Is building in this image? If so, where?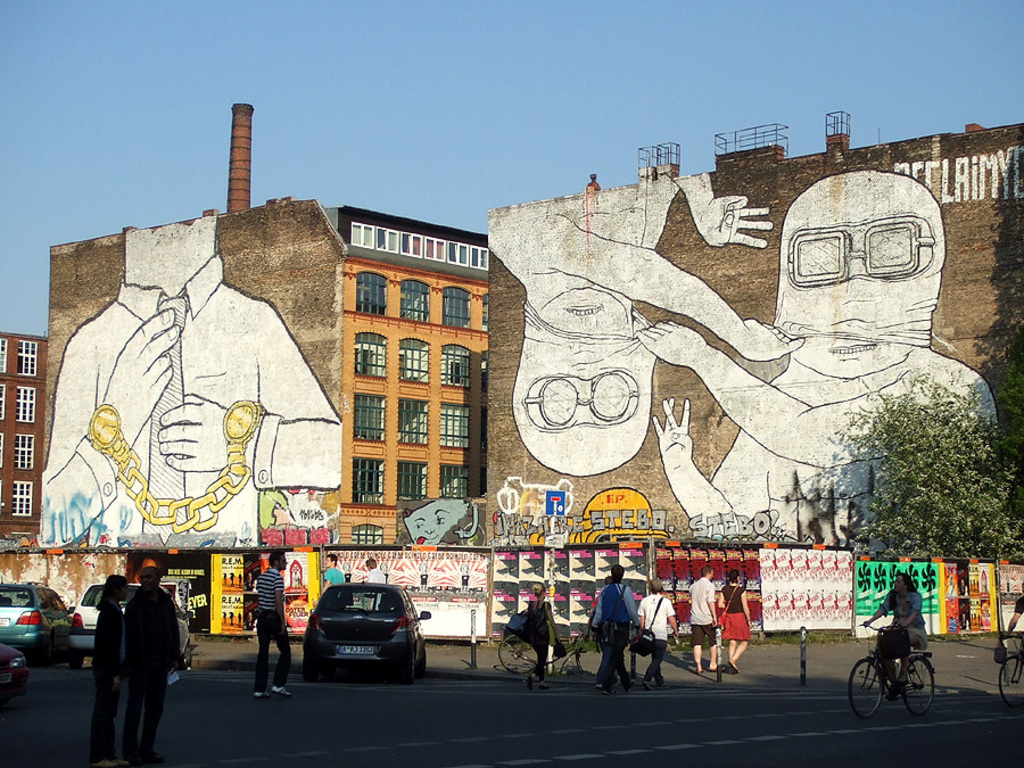
Yes, at <box>53,105,488,544</box>.
